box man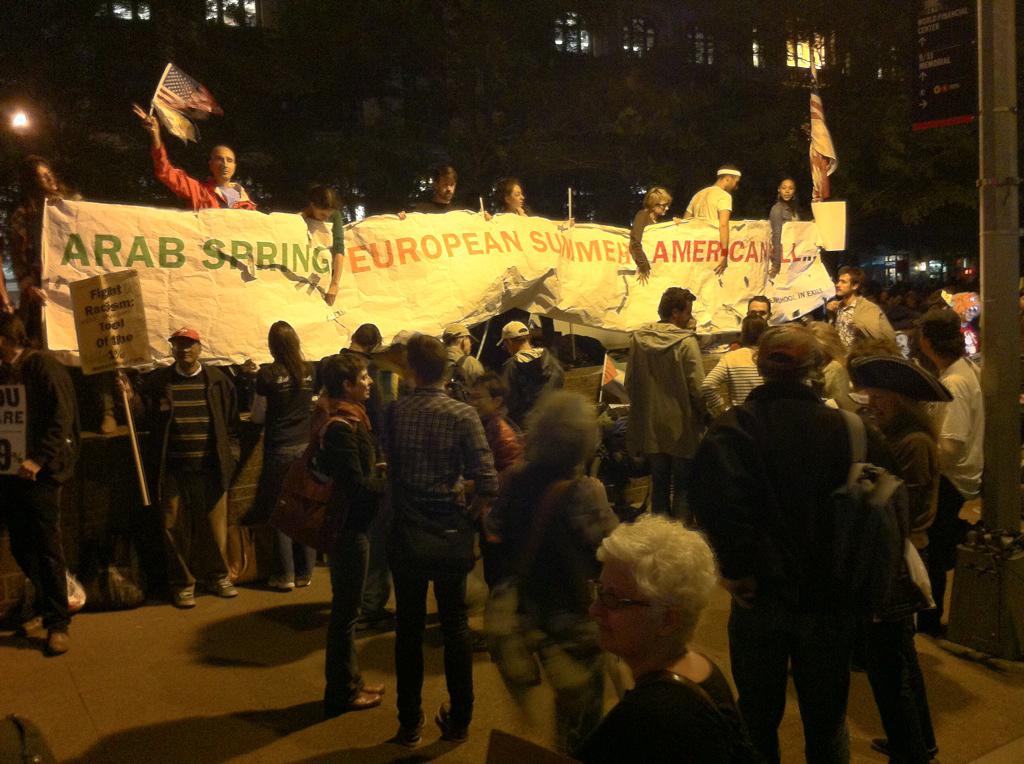
select_region(129, 105, 255, 214)
